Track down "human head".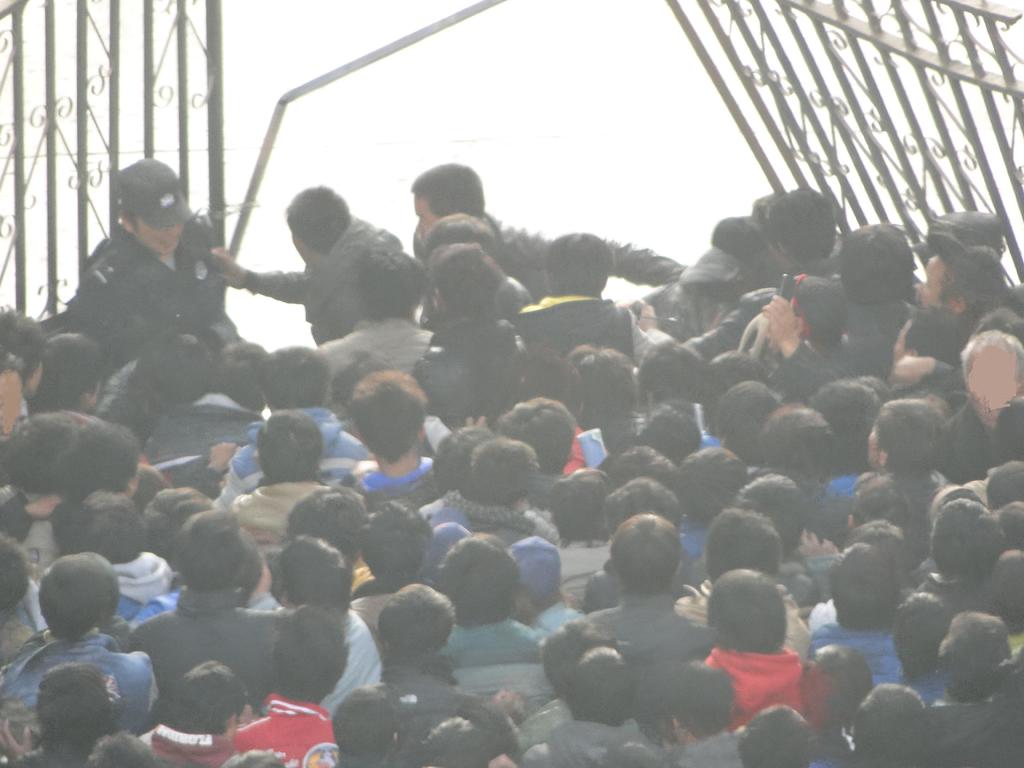
Tracked to <box>8,415,83,496</box>.
